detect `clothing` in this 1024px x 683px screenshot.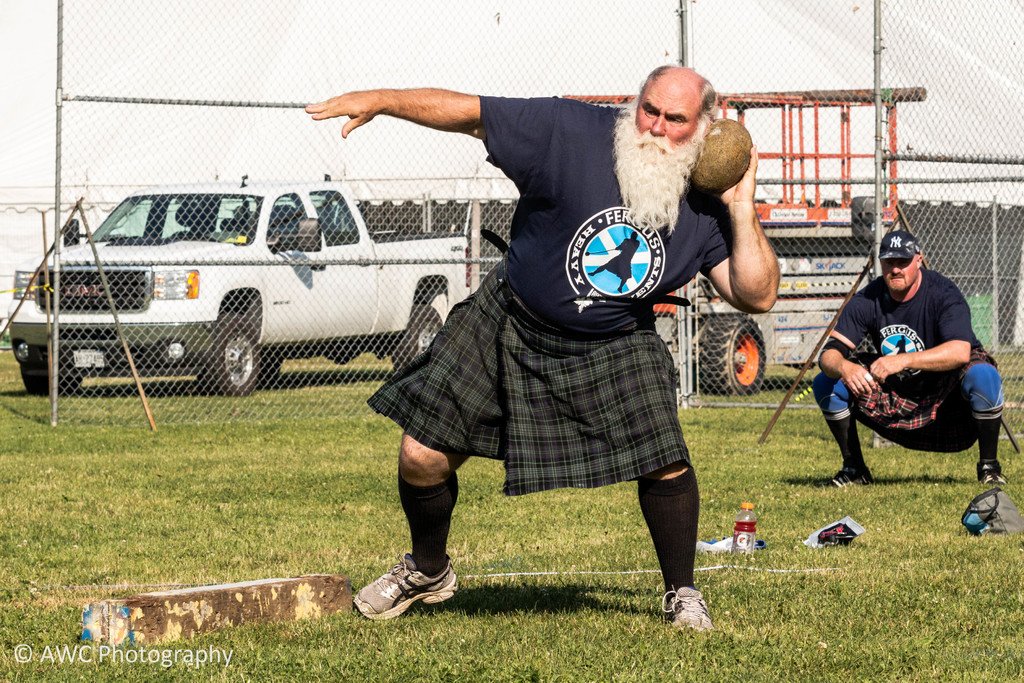
Detection: 805, 267, 1004, 459.
